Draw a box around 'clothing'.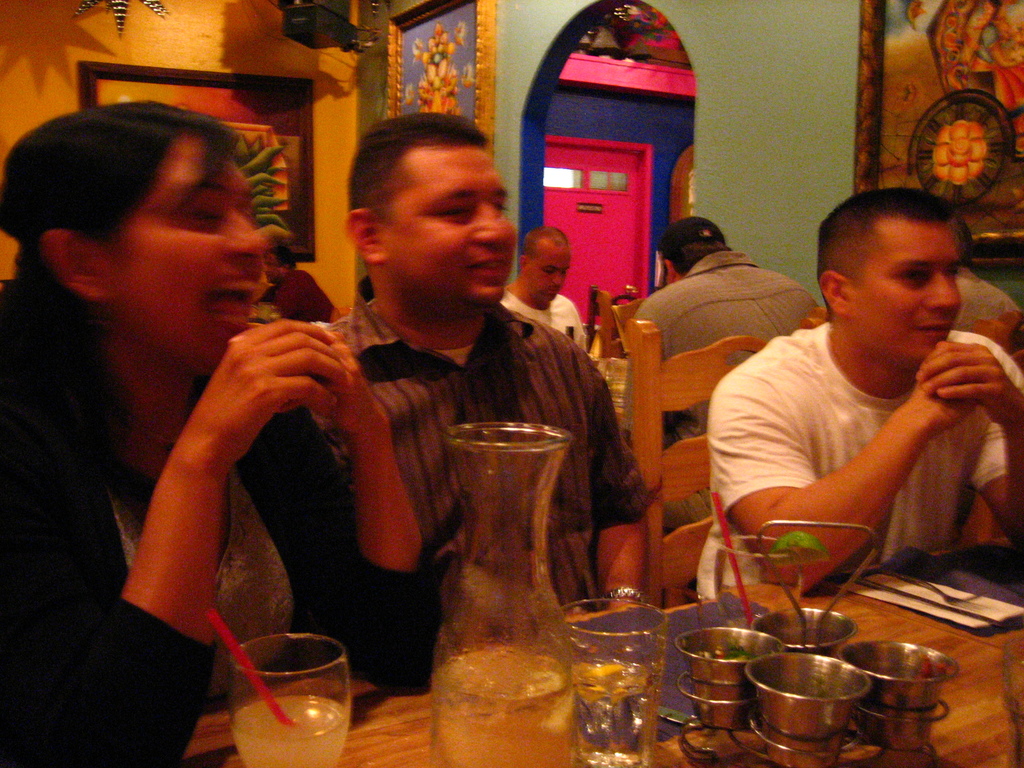
detection(327, 267, 660, 634).
